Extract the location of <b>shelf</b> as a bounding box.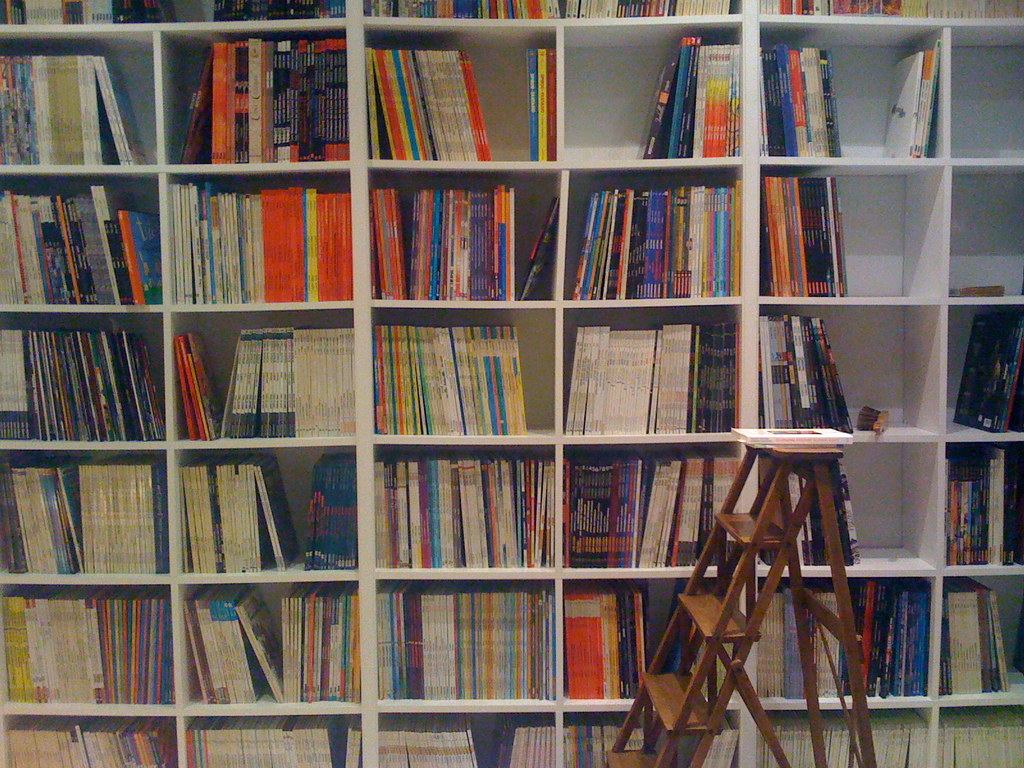
(x1=744, y1=304, x2=953, y2=452).
